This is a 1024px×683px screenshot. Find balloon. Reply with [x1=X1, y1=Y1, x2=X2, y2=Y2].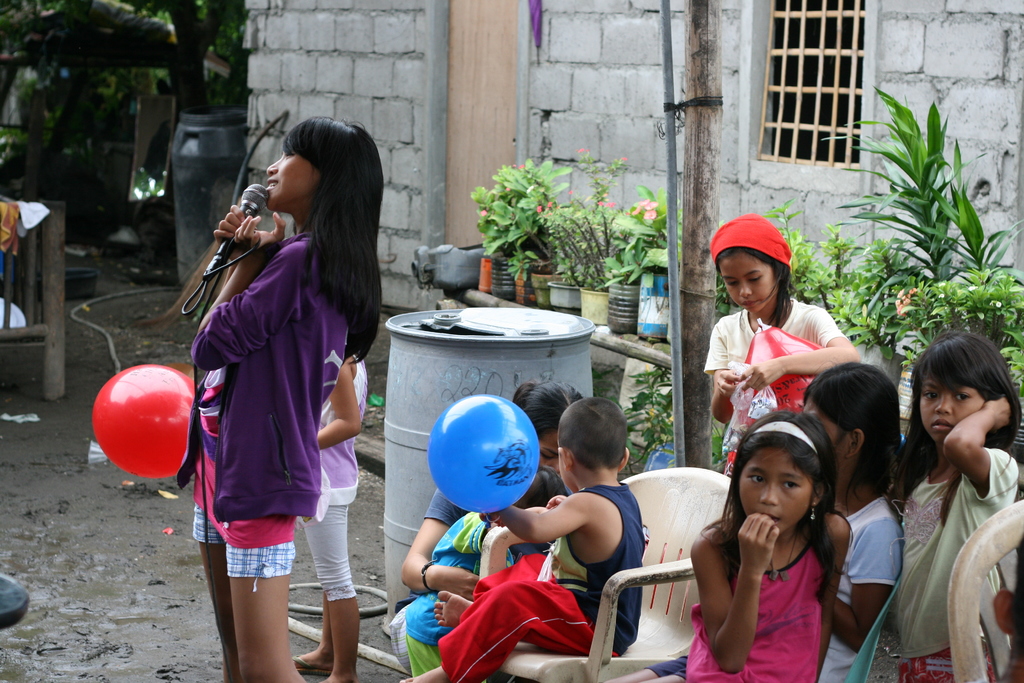
[x1=94, y1=362, x2=202, y2=480].
